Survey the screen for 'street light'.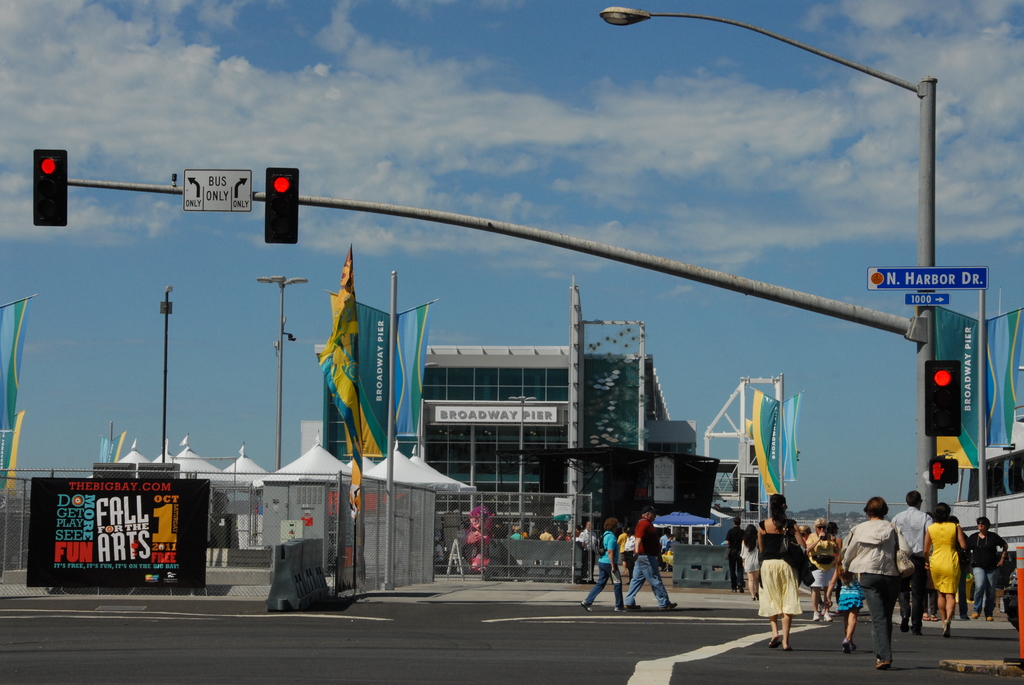
Survey found: [257,273,306,468].
